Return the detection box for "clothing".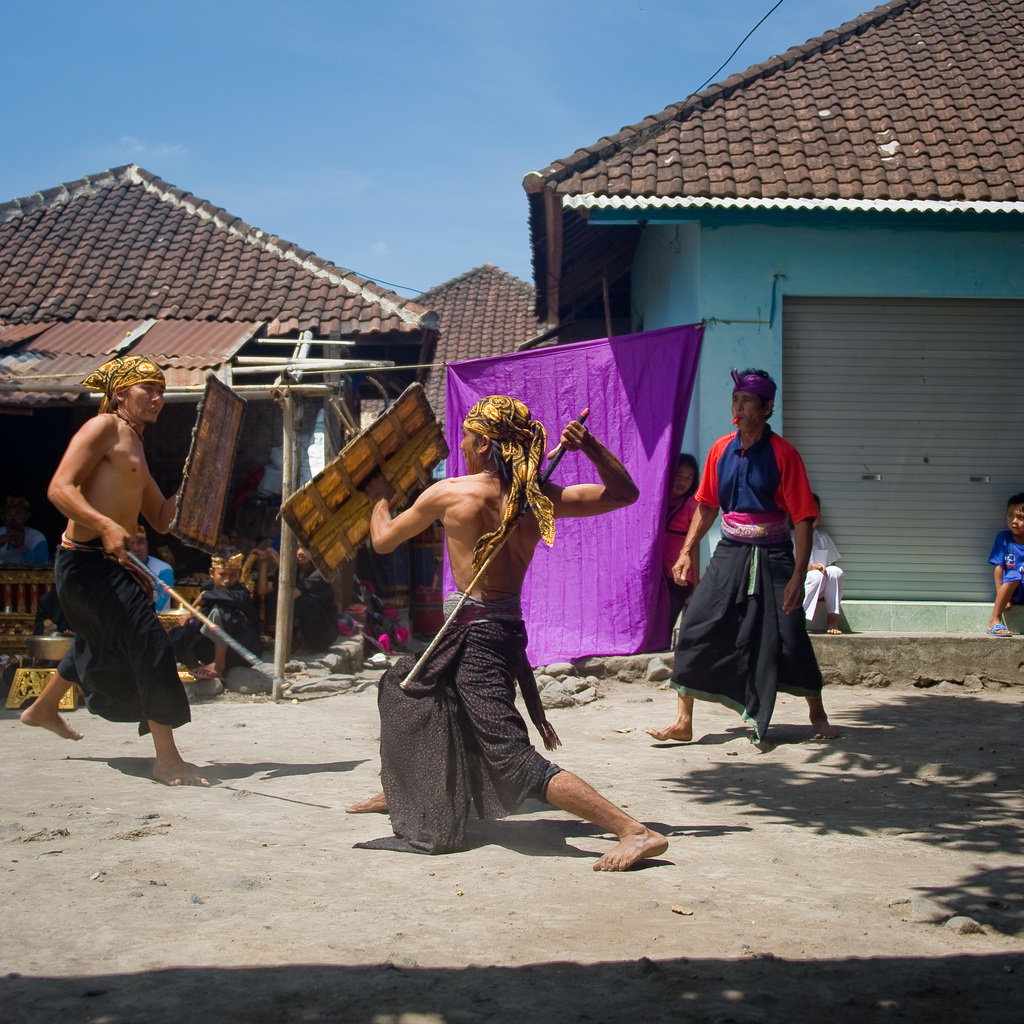
box=[56, 528, 200, 720].
